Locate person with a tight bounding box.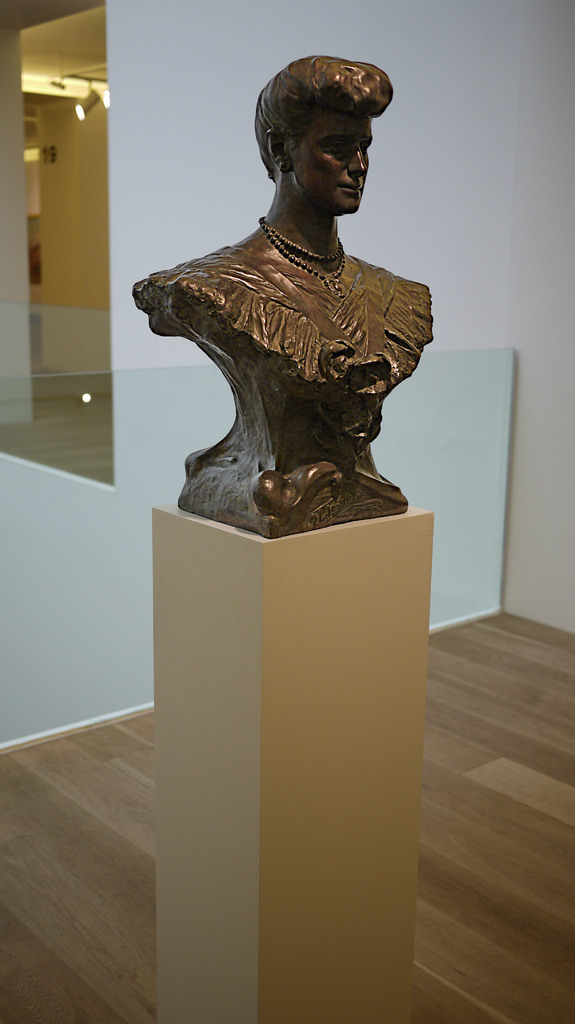
locate(132, 56, 439, 546).
